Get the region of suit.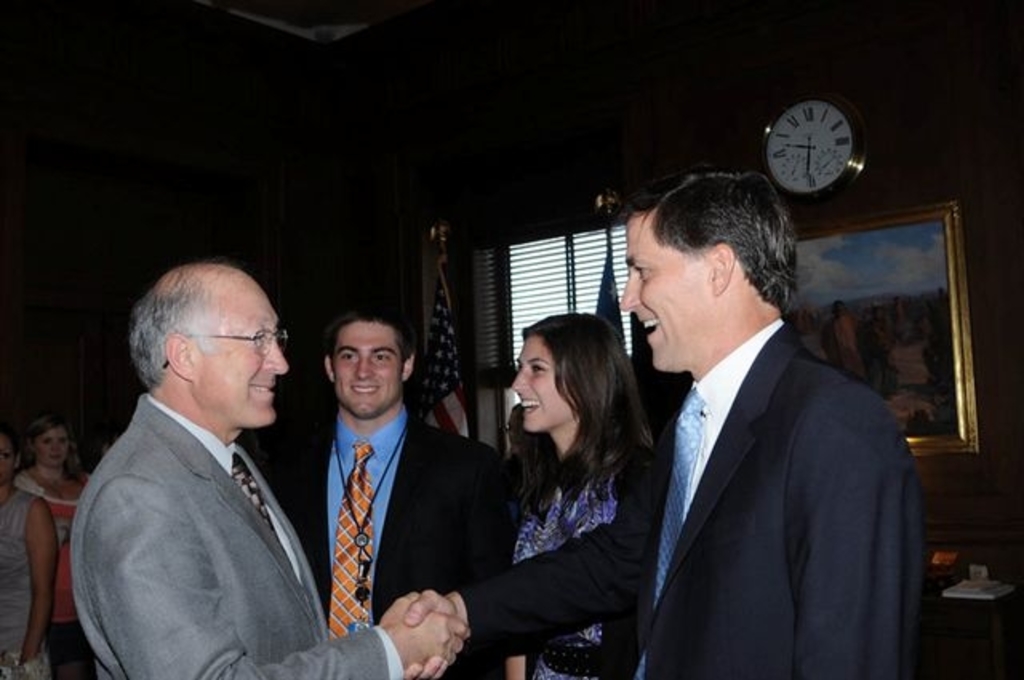
l=69, t=395, r=405, b=678.
